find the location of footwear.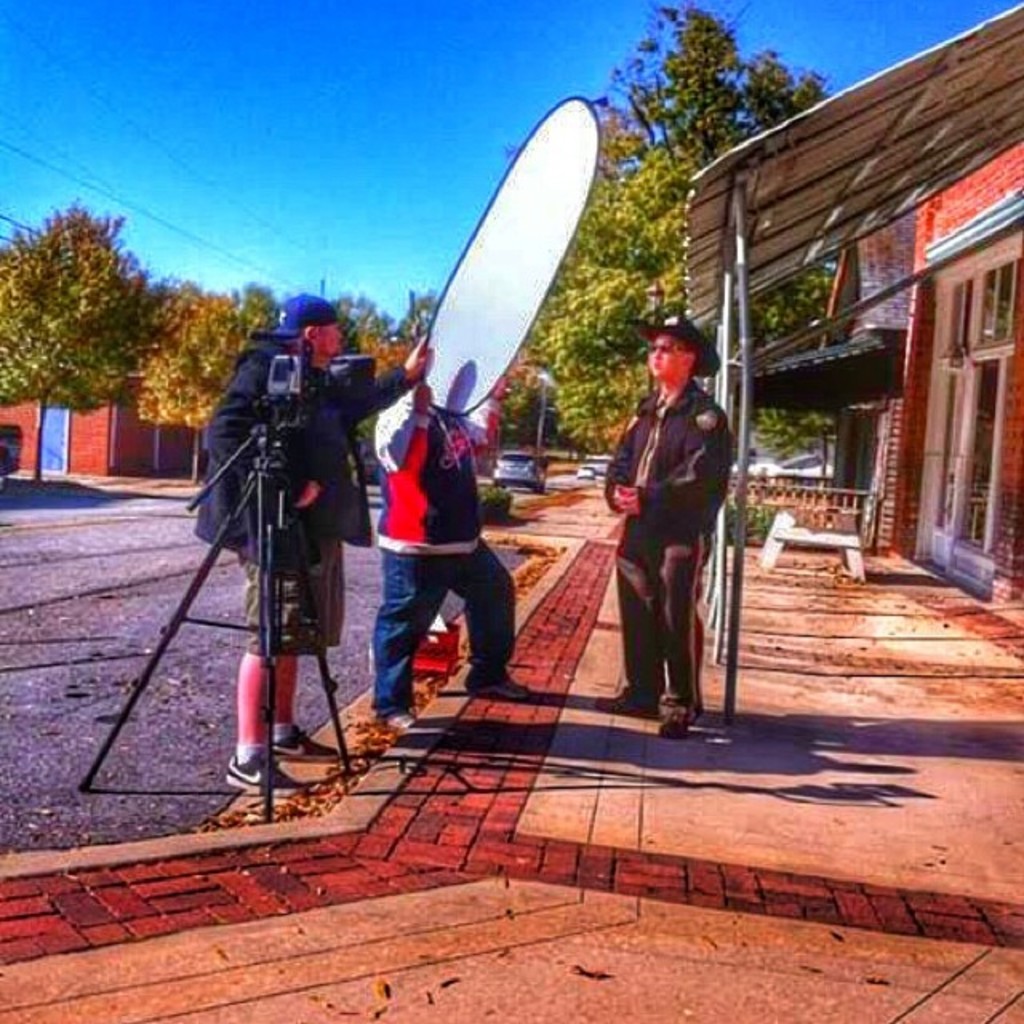
Location: Rect(597, 685, 661, 718).
